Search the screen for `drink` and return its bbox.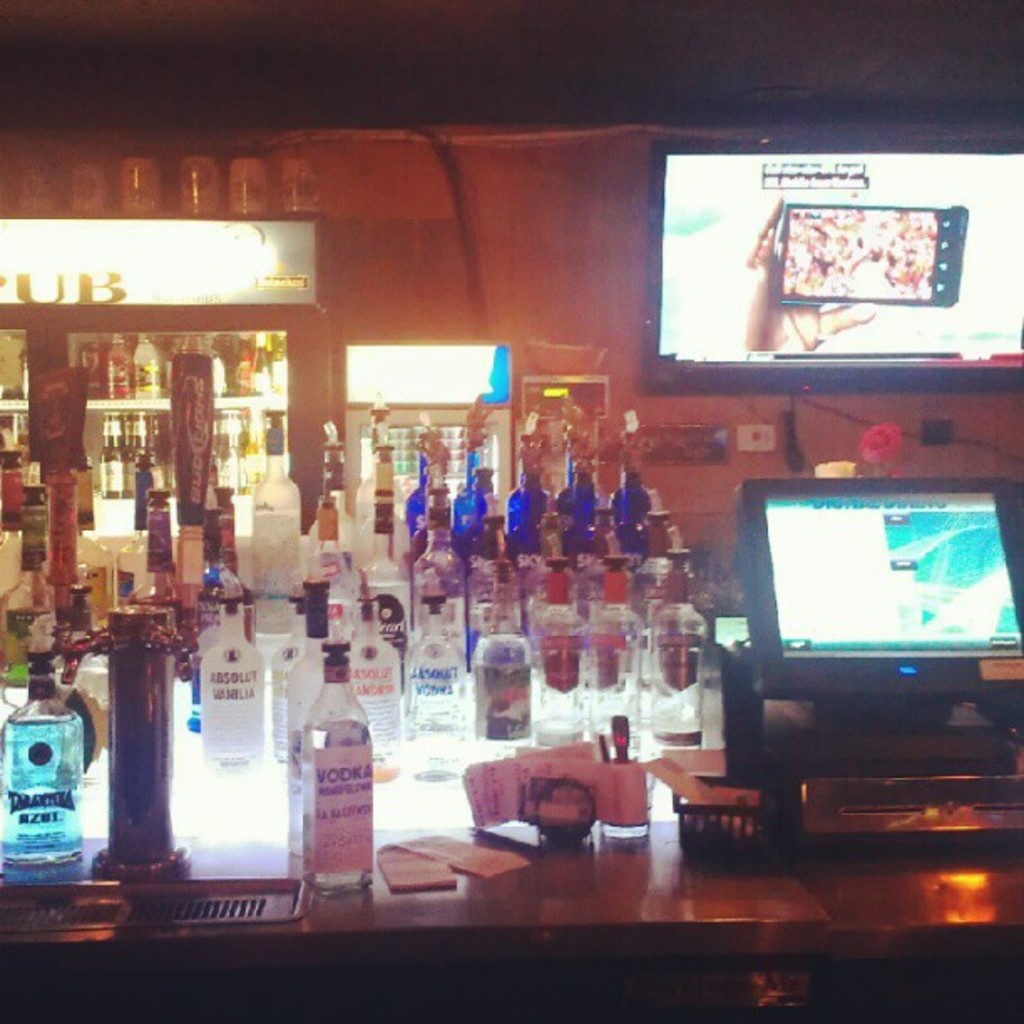
Found: <bbox>477, 574, 532, 766</bbox>.
